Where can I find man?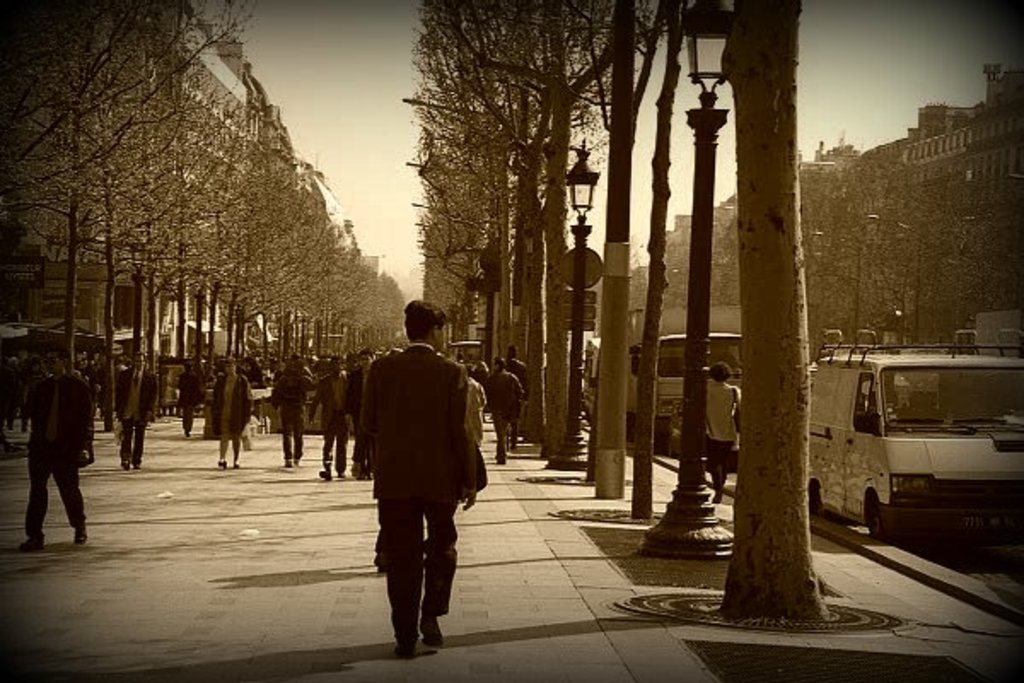
You can find it at bbox=(357, 314, 485, 659).
